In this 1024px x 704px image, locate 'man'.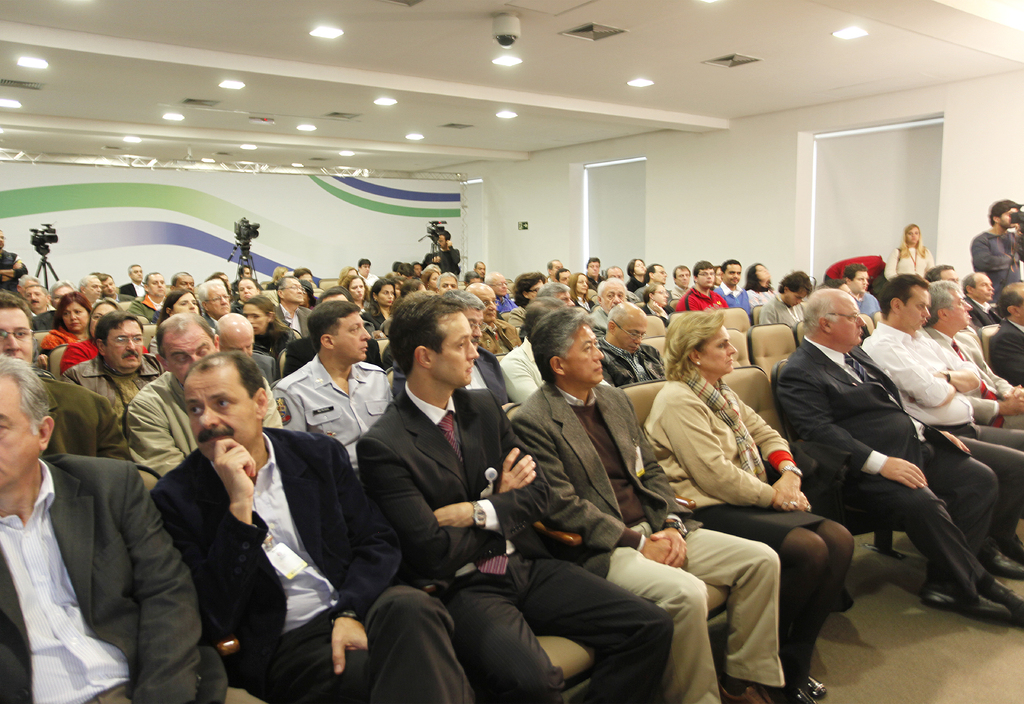
Bounding box: (x1=715, y1=257, x2=750, y2=314).
